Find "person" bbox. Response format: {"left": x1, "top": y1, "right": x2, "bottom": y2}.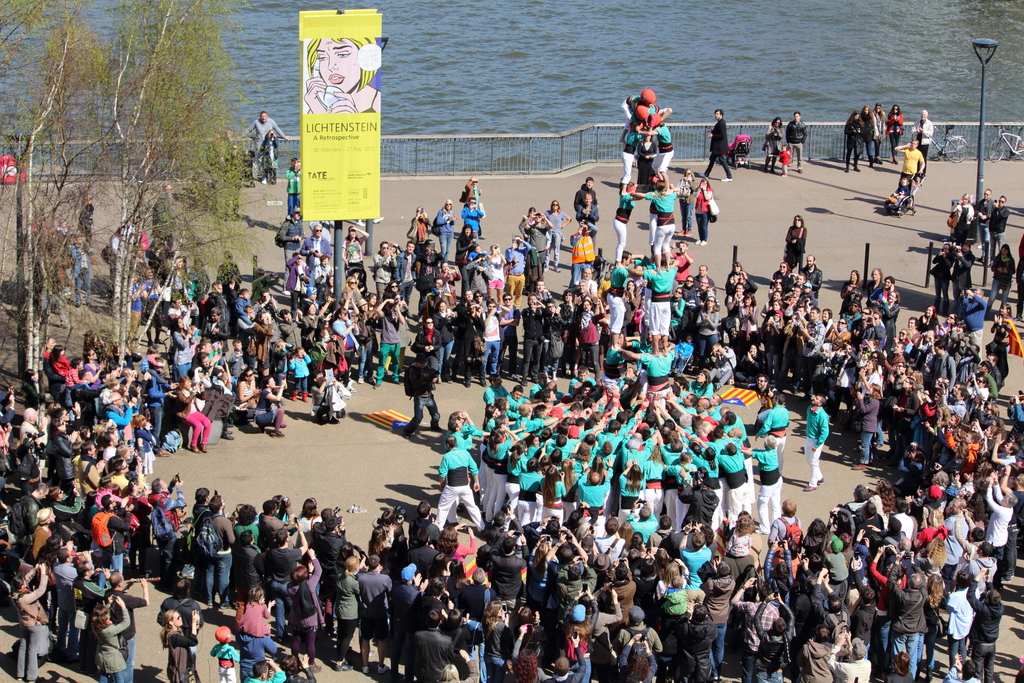
{"left": 618, "top": 124, "right": 639, "bottom": 197}.
